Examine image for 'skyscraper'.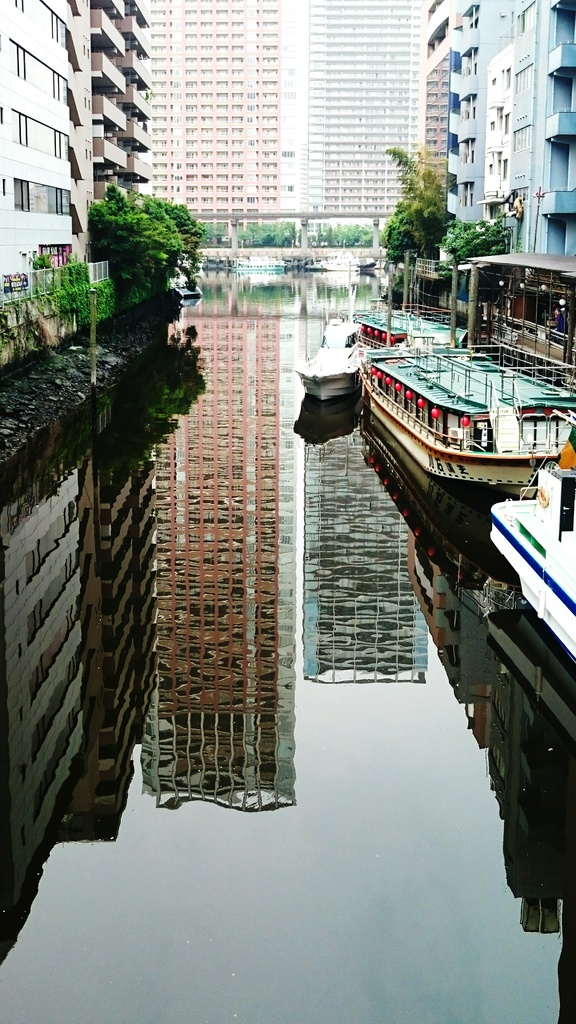
Examination result: x1=87 y1=306 x2=310 y2=845.
